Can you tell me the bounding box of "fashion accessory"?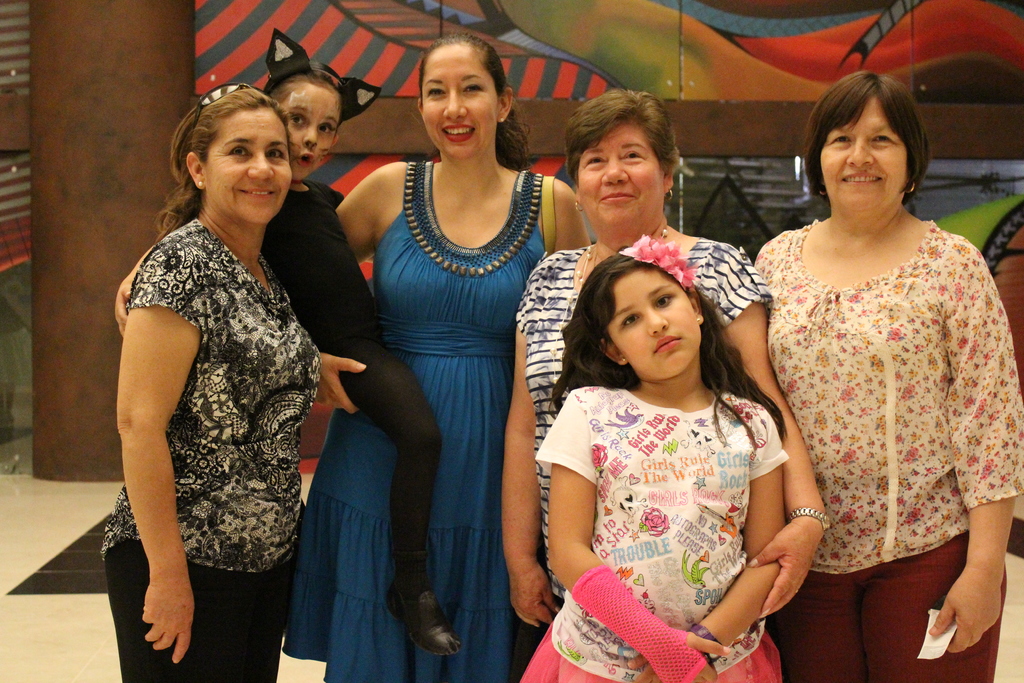
box(784, 508, 830, 532).
